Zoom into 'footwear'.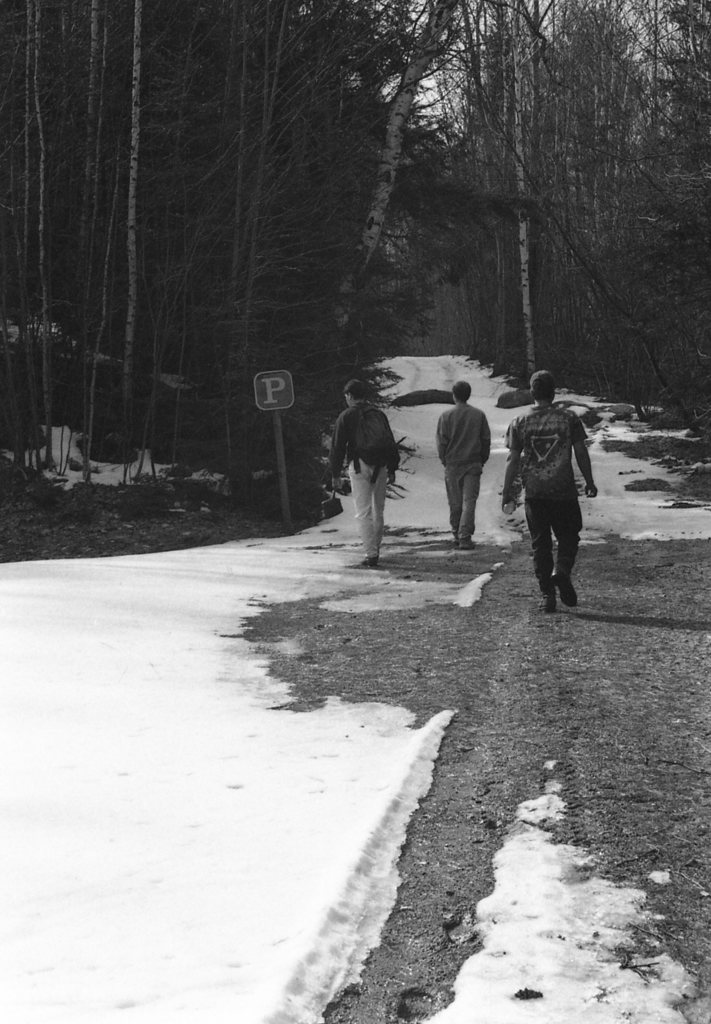
Zoom target: [552, 574, 577, 609].
